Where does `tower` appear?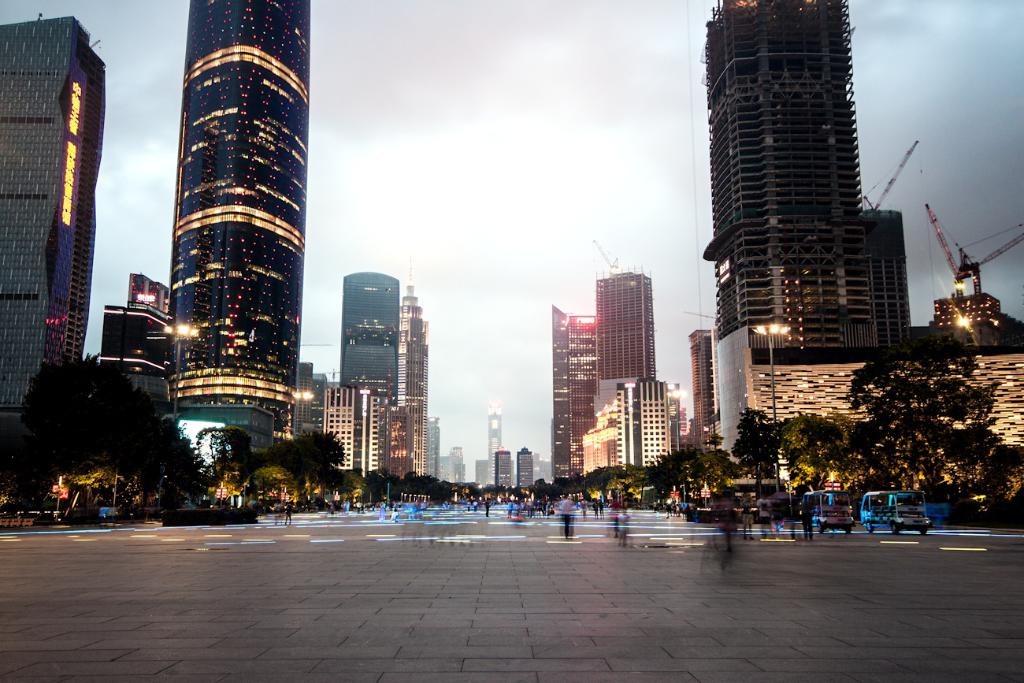
Appears at 337, 273, 398, 399.
